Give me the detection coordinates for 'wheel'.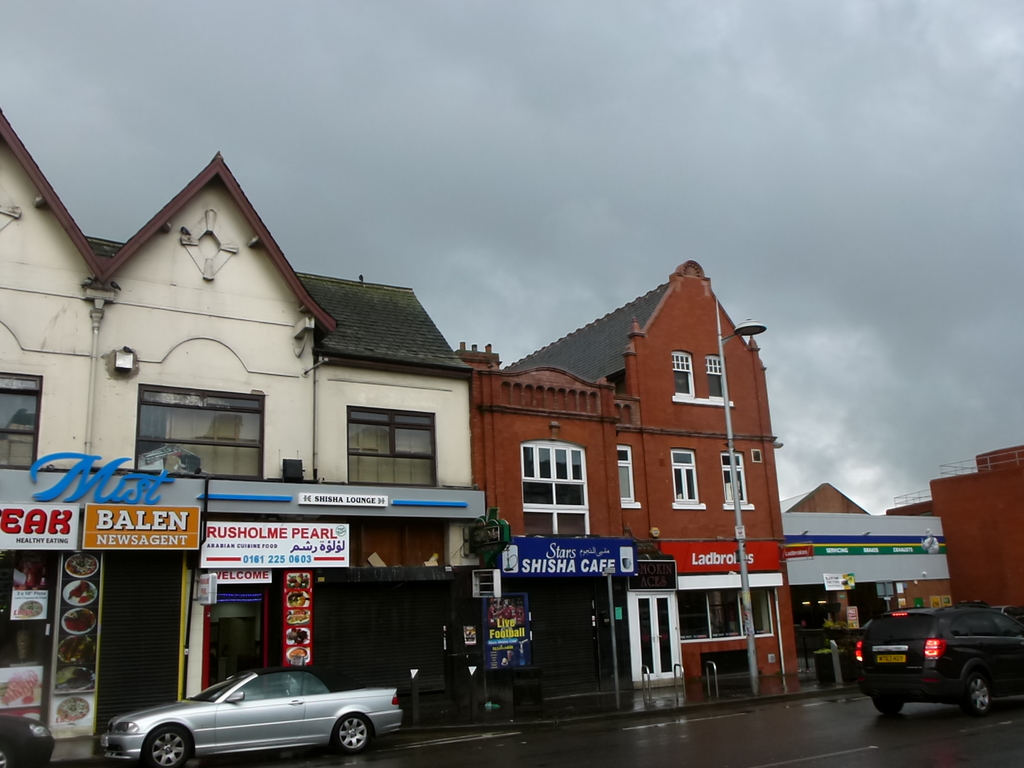
[left=143, top=723, right=197, bottom=767].
